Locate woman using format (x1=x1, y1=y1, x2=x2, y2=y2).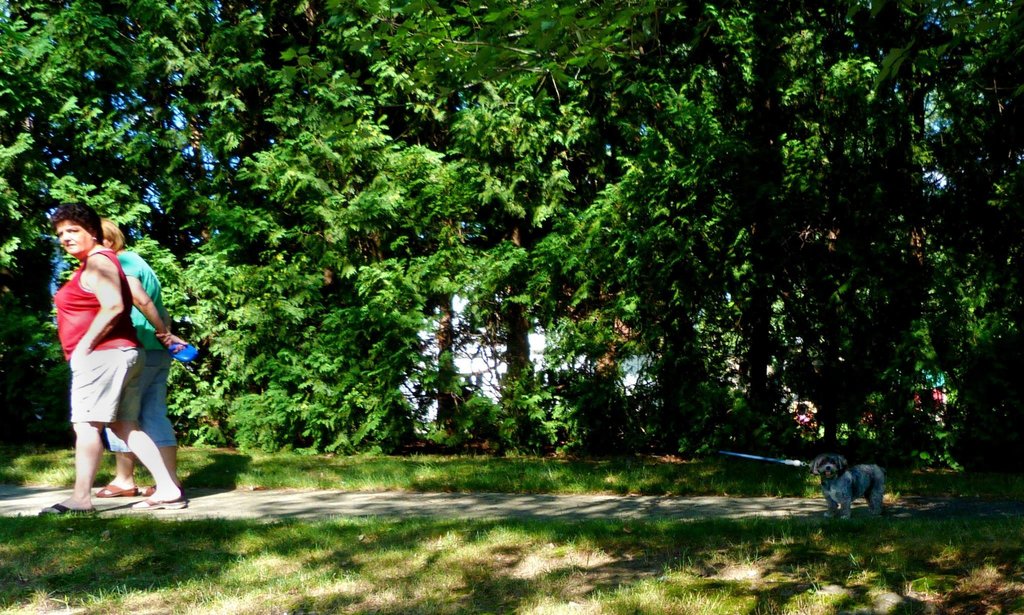
(x1=47, y1=209, x2=186, y2=507).
